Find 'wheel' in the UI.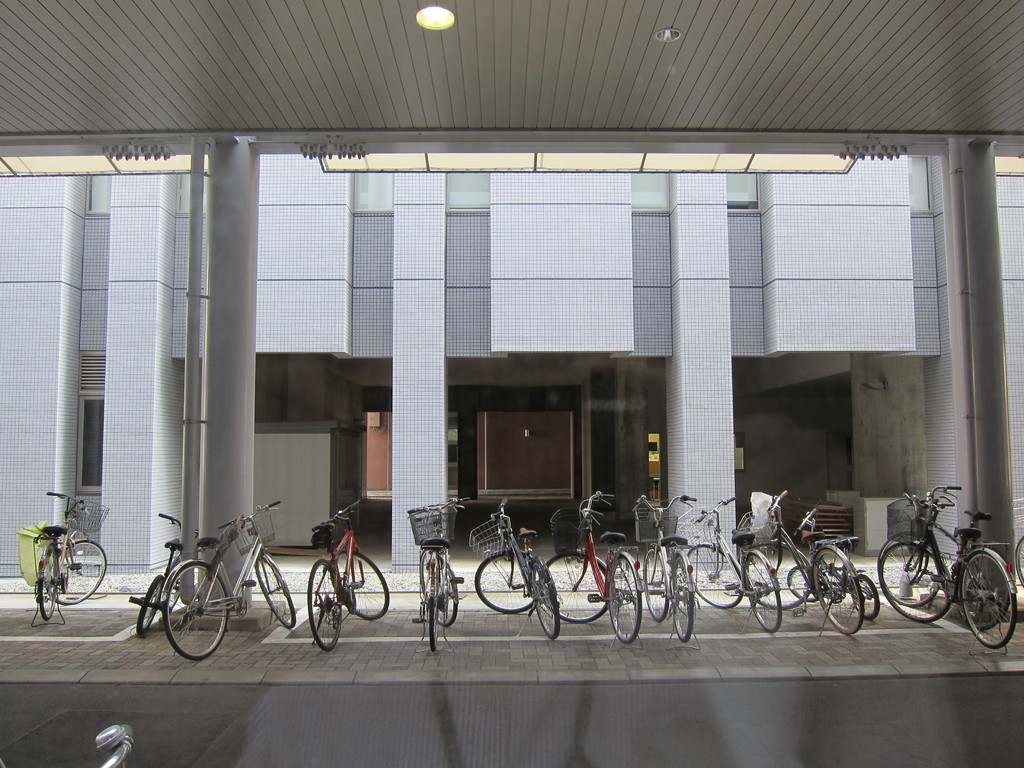
UI element at x1=725 y1=548 x2=790 y2=636.
